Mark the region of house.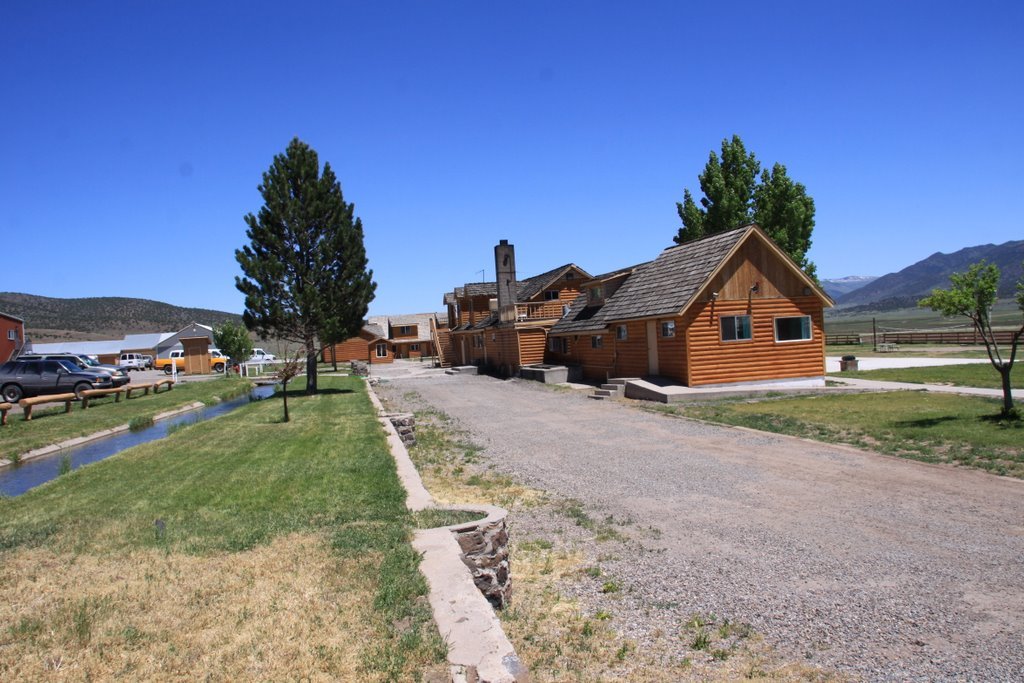
Region: left=147, top=314, right=259, bottom=376.
